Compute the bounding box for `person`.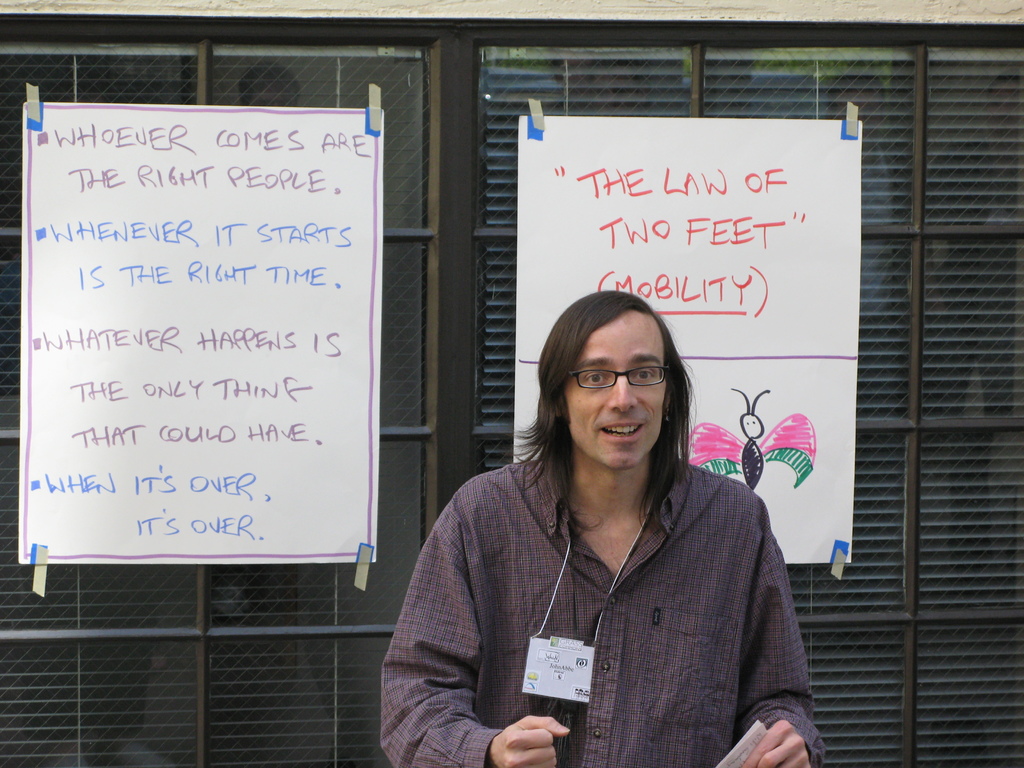
{"left": 382, "top": 289, "right": 822, "bottom": 767}.
